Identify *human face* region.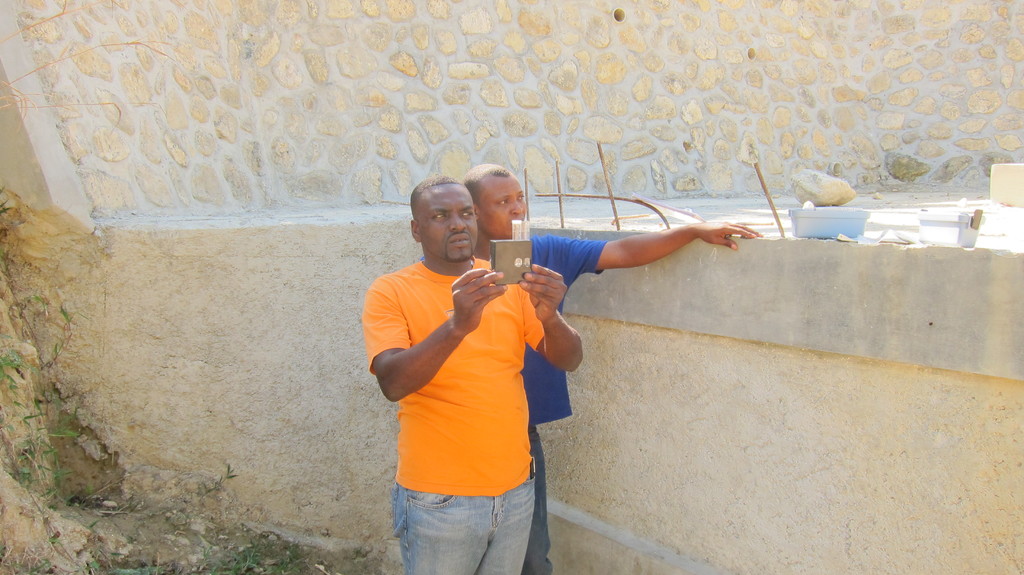
Region: pyautogui.locateOnScreen(420, 186, 478, 264).
